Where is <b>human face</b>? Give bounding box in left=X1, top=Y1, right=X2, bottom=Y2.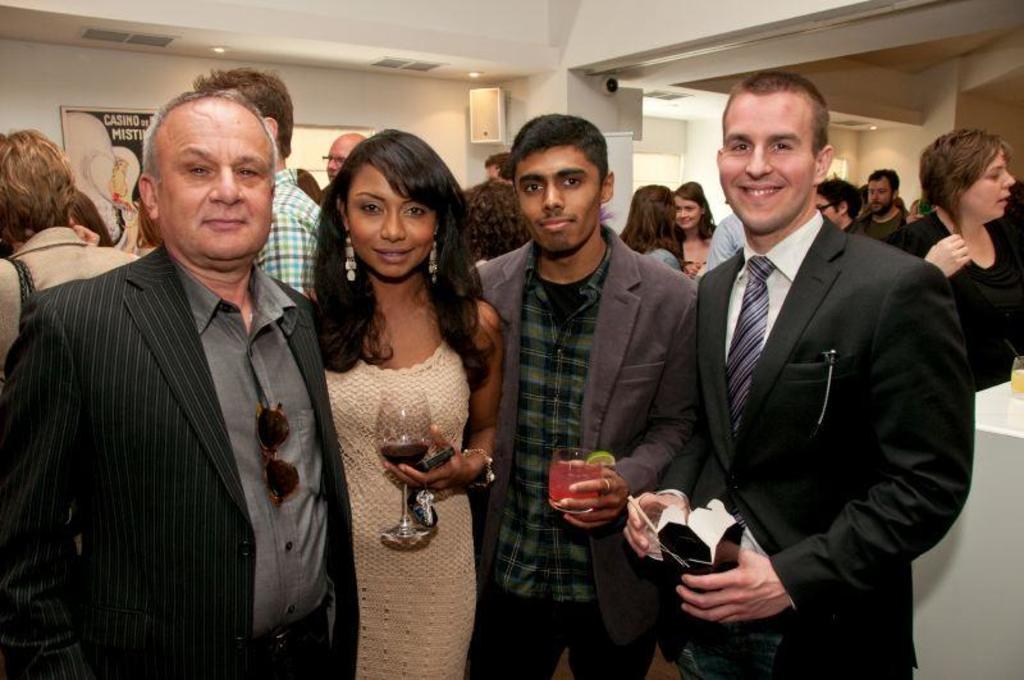
left=328, top=141, right=348, bottom=175.
